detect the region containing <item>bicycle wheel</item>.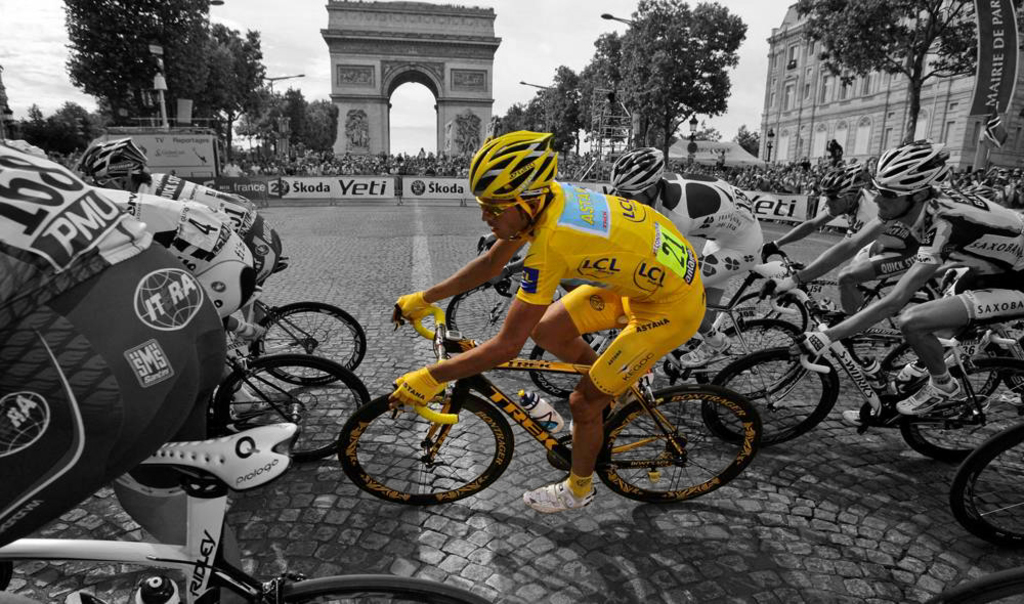
[left=902, top=352, right=1023, bottom=463].
